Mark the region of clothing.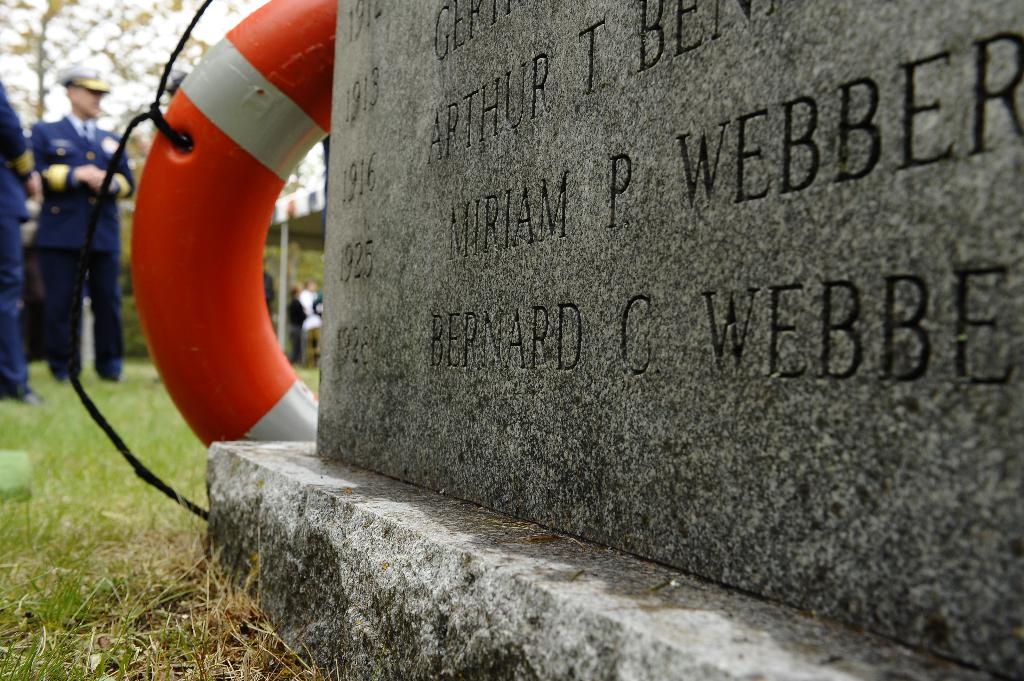
Region: left=15, top=85, right=109, bottom=401.
